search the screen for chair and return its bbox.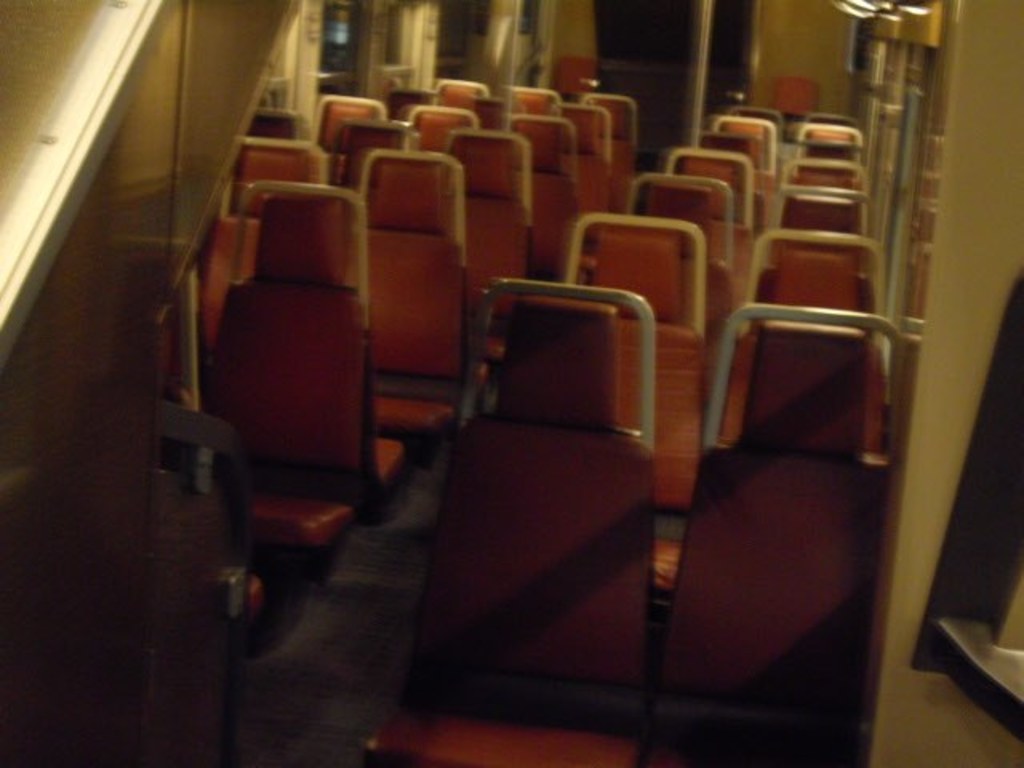
Found: <region>410, 102, 485, 160</region>.
